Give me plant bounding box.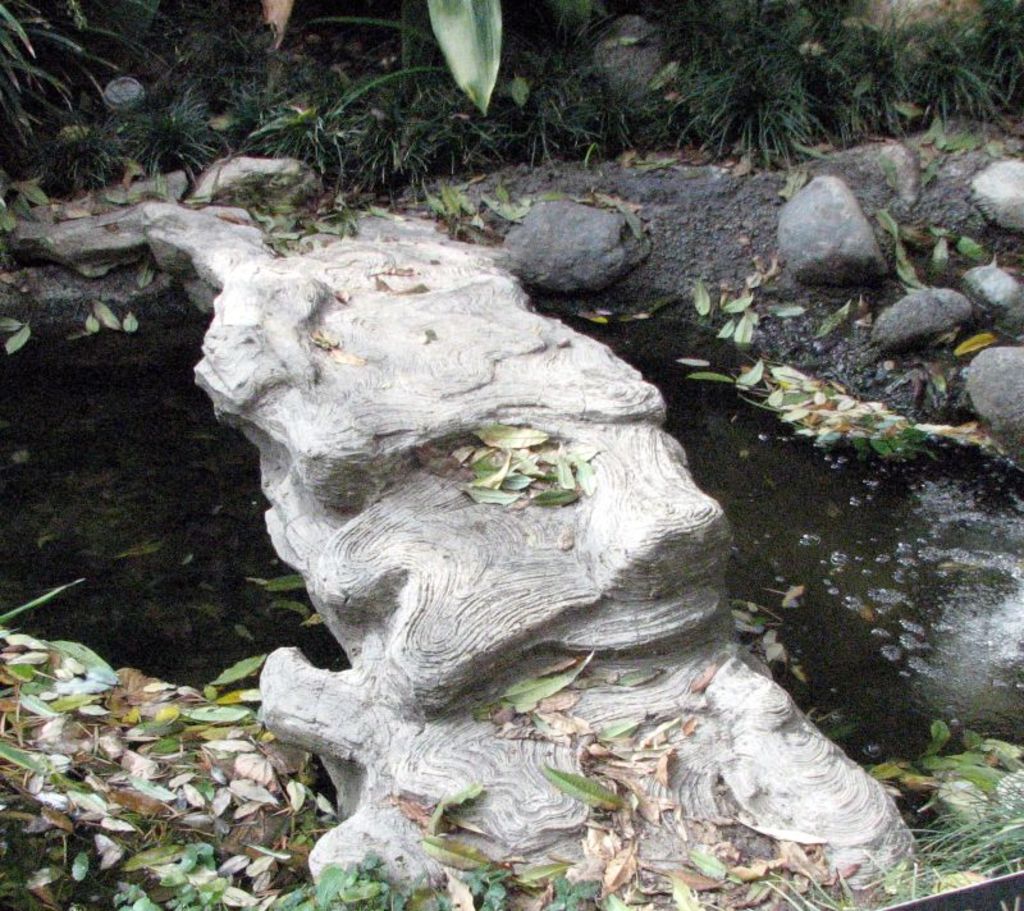
769/775/1023/910.
